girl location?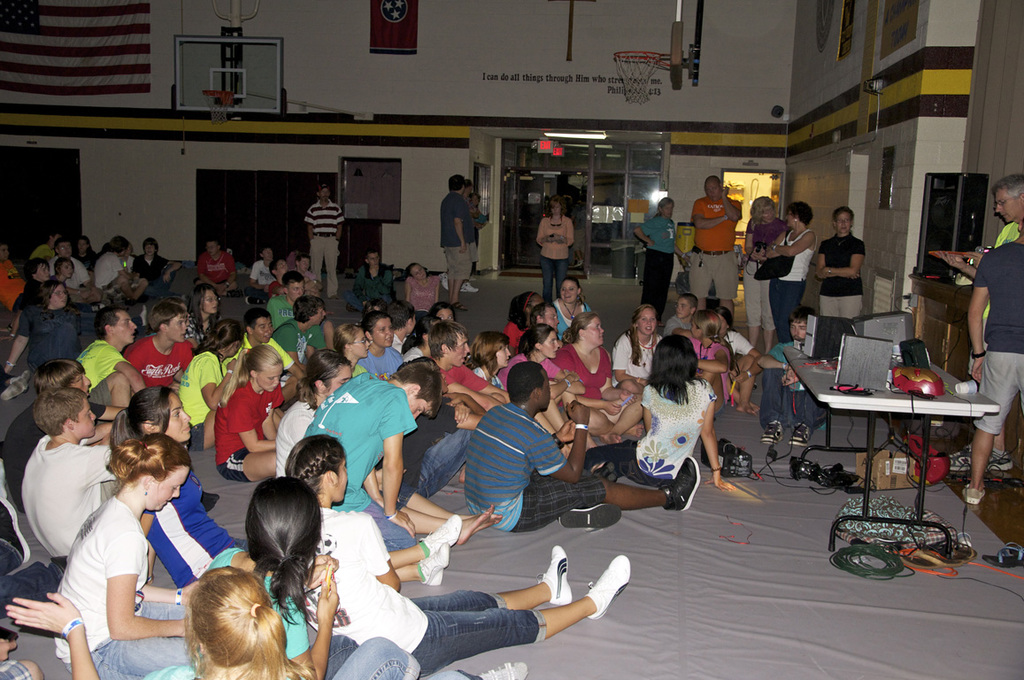
Rect(278, 433, 633, 678)
